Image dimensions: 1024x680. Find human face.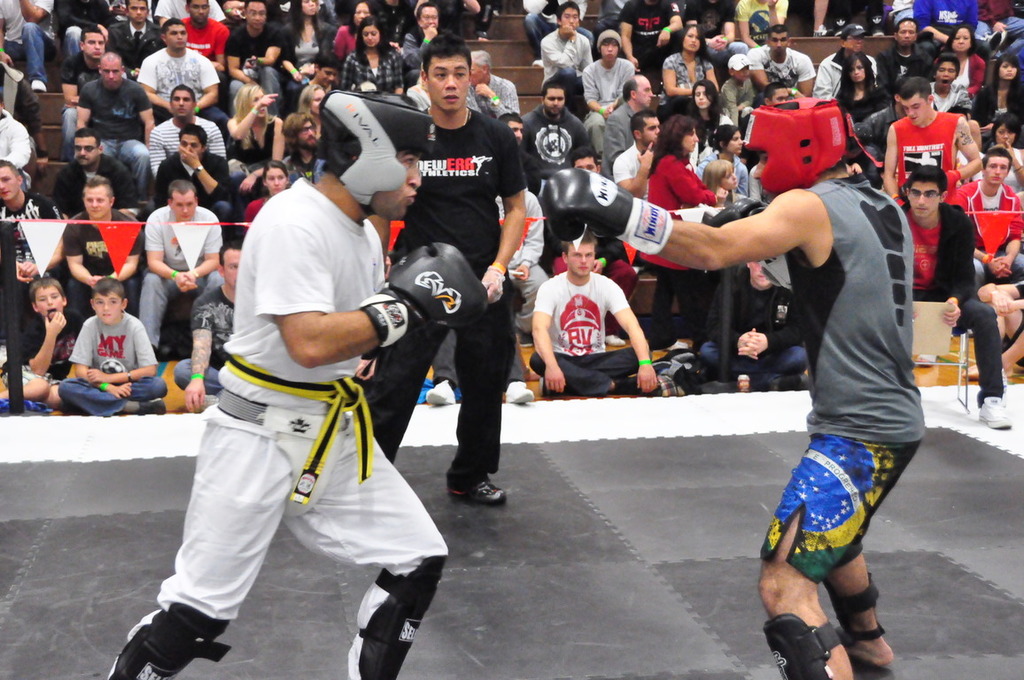
{"x1": 295, "y1": 120, "x2": 317, "y2": 152}.
